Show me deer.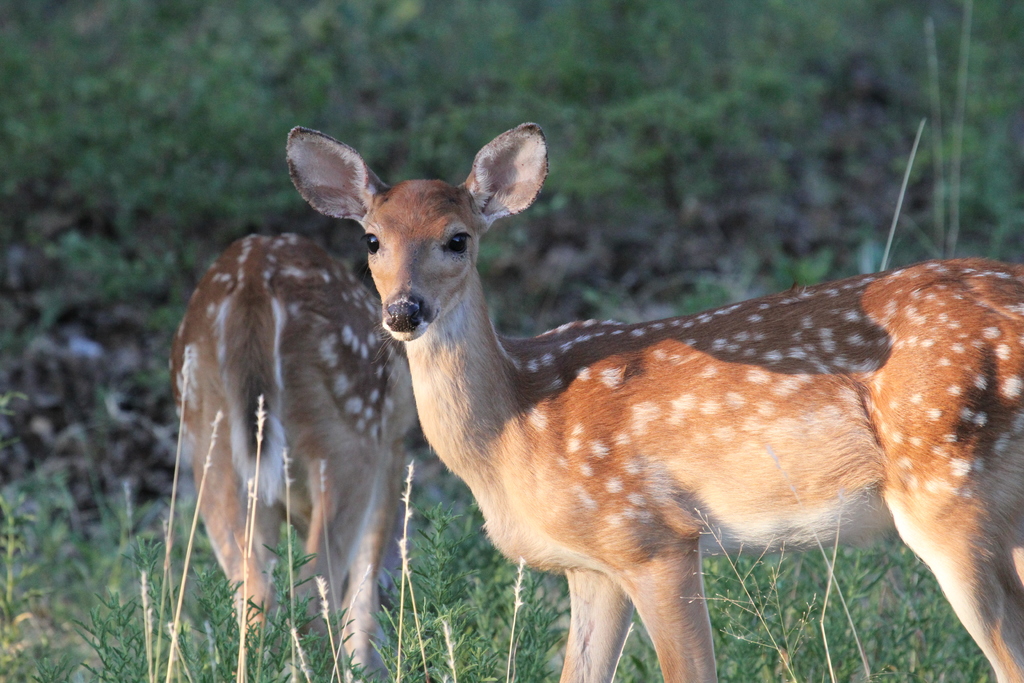
deer is here: [287, 121, 1023, 682].
